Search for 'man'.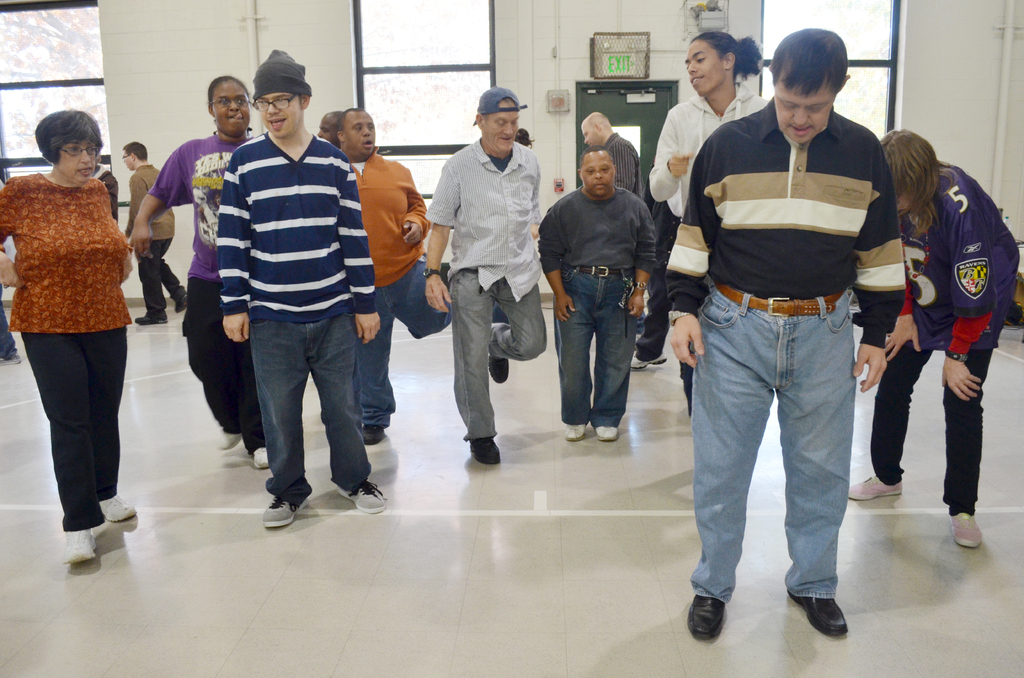
Found at bbox(586, 116, 660, 204).
